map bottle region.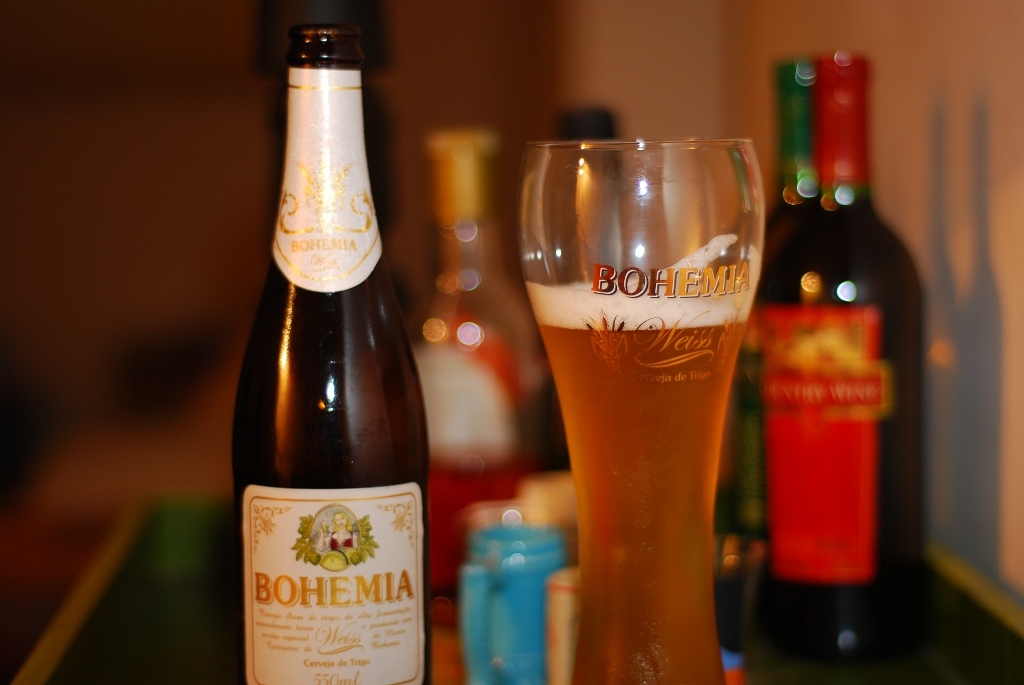
Mapped to bbox=(765, 48, 934, 684).
